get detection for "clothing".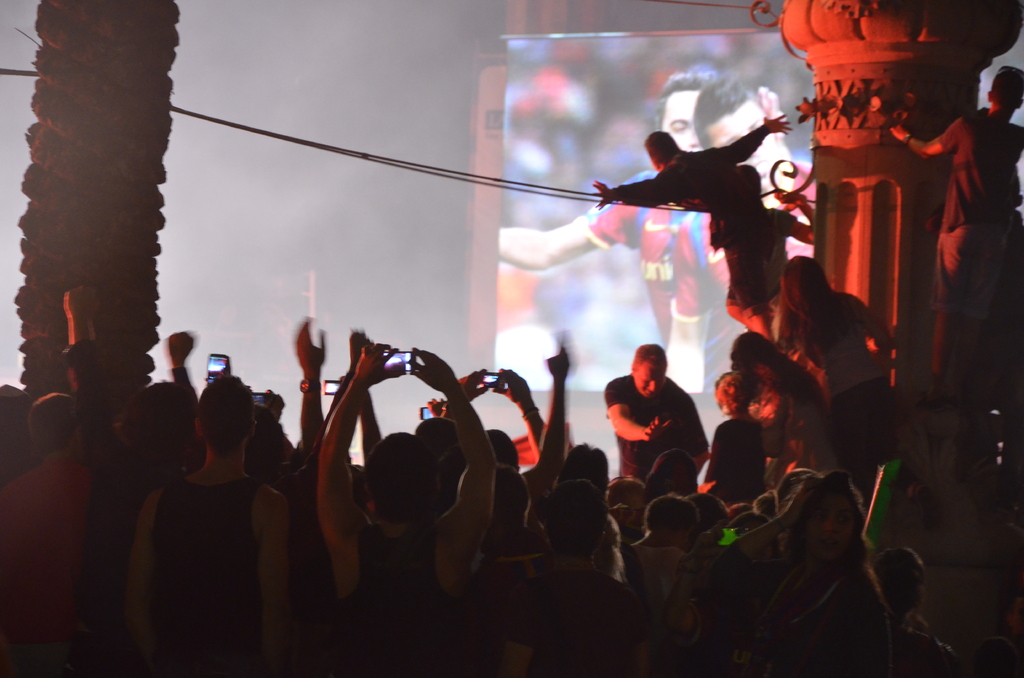
Detection: {"x1": 602, "y1": 113, "x2": 767, "y2": 216}.
